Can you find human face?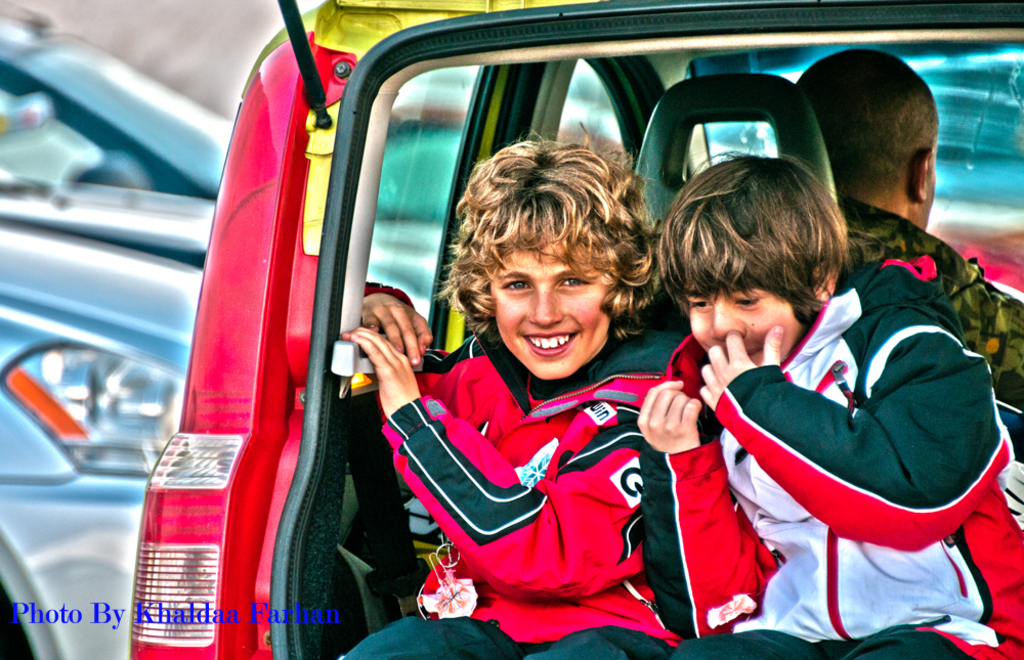
Yes, bounding box: 924 148 935 232.
